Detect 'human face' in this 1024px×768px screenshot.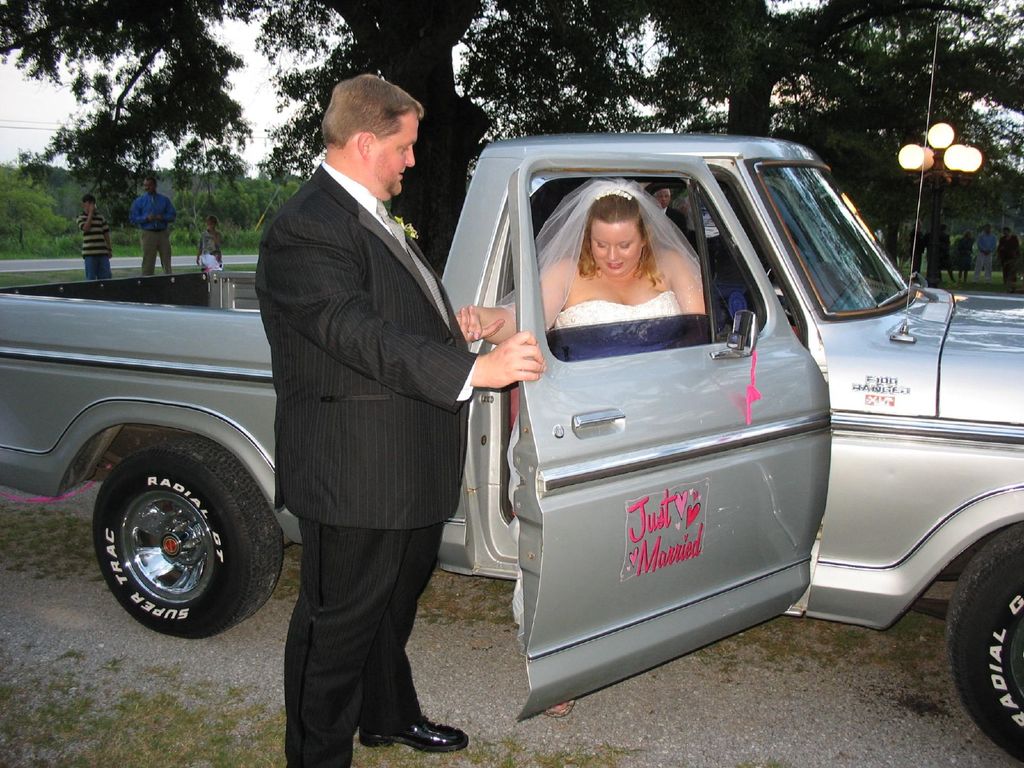
Detection: 656,189,672,209.
